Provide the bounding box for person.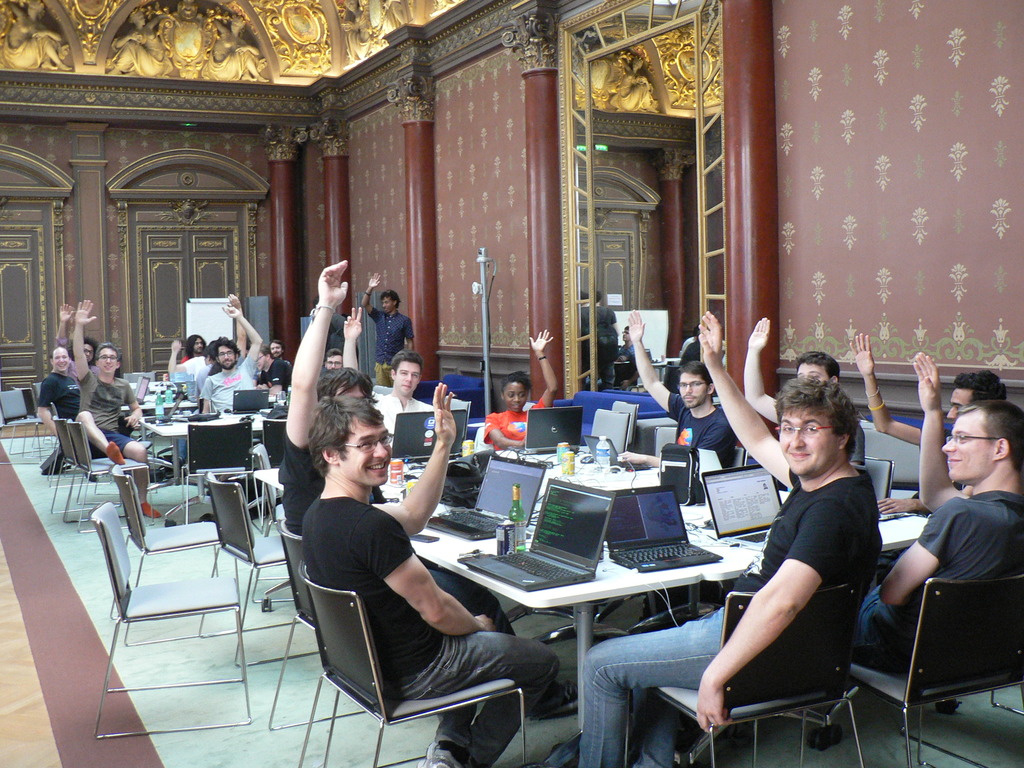
box(258, 346, 291, 394).
